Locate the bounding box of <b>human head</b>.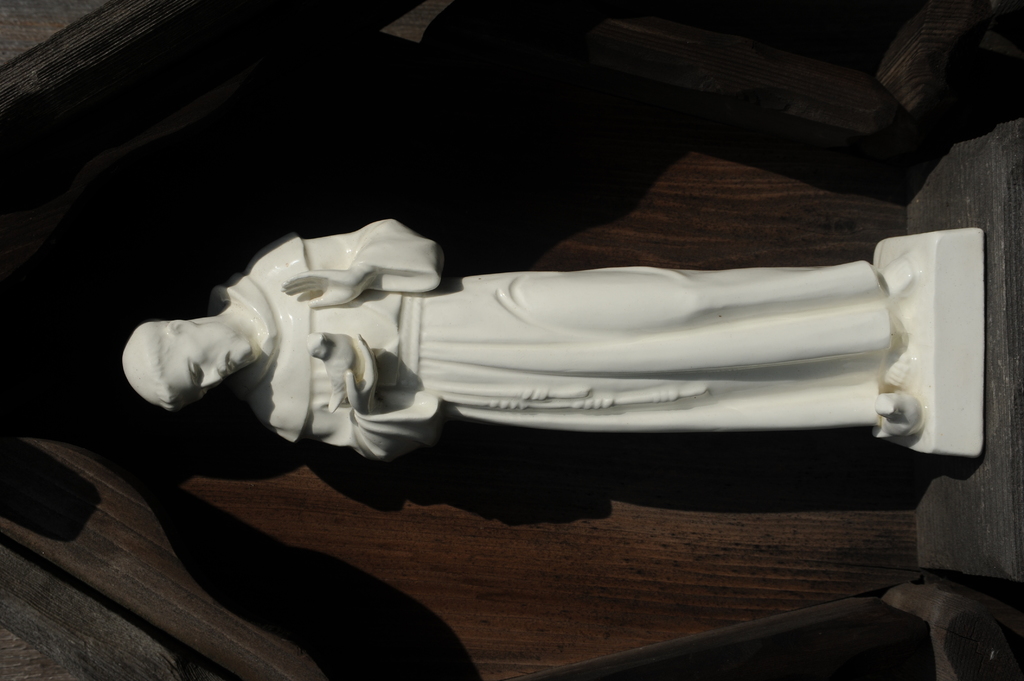
Bounding box: <box>143,285,259,421</box>.
